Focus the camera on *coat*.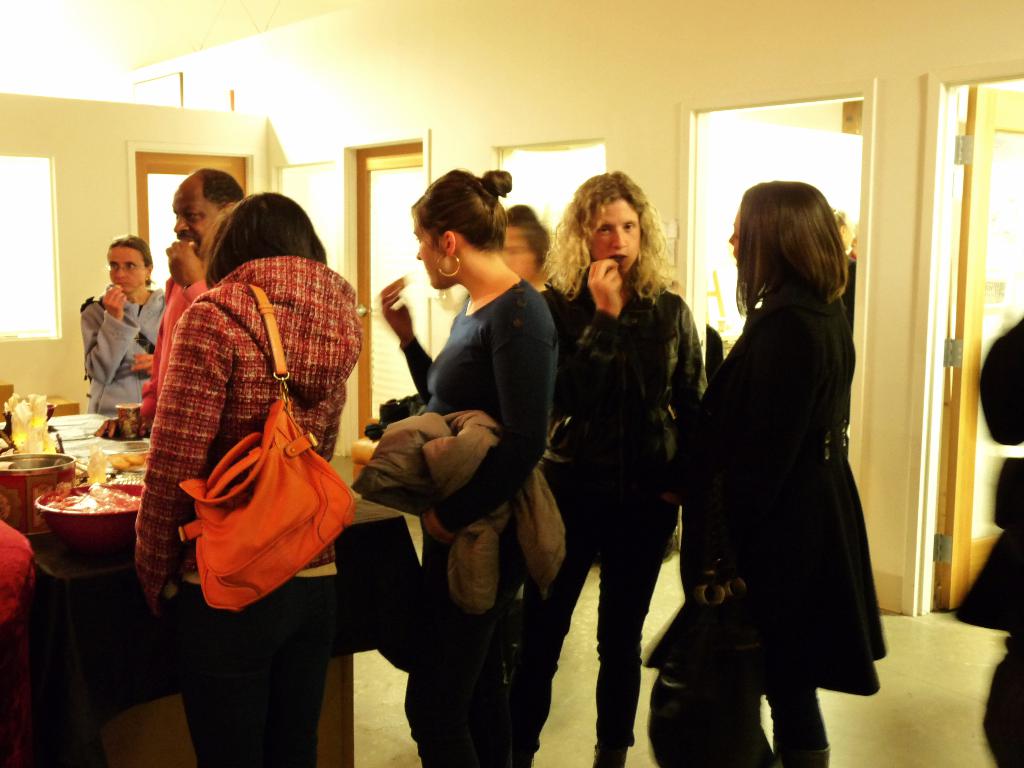
Focus region: box(689, 220, 883, 700).
